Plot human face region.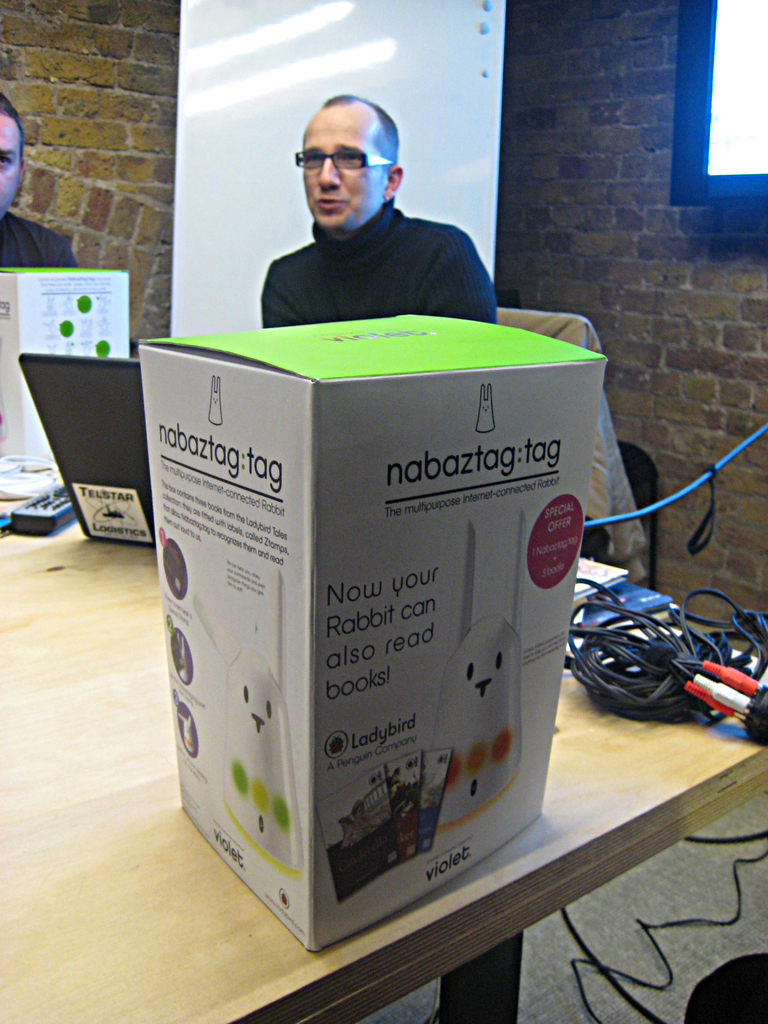
Plotted at select_region(303, 99, 383, 233).
